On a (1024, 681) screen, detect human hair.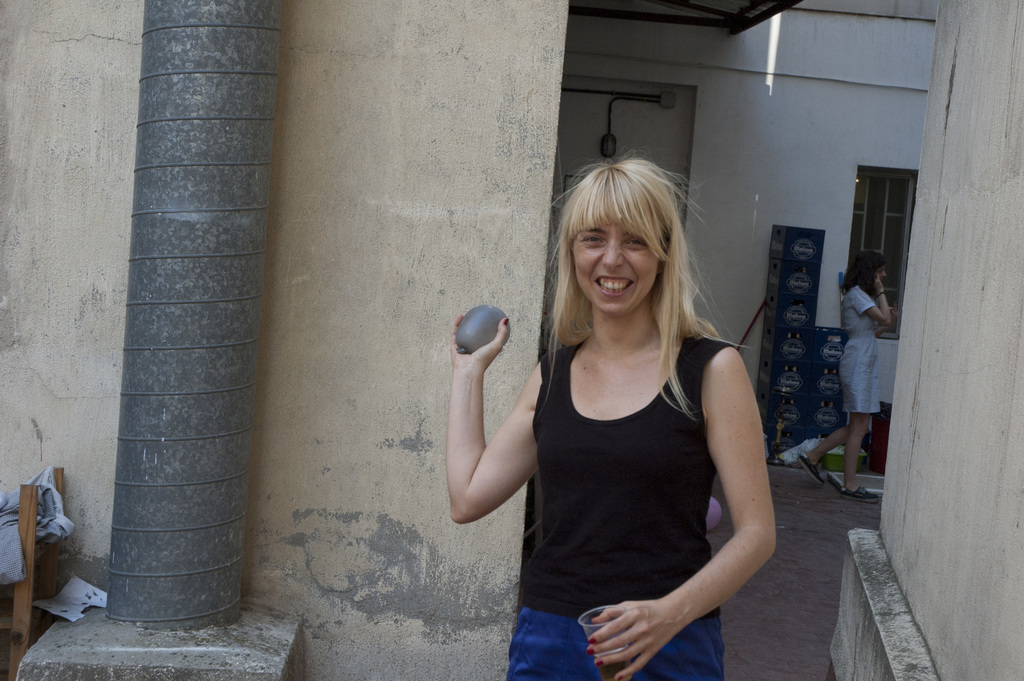
(x1=841, y1=249, x2=885, y2=298).
